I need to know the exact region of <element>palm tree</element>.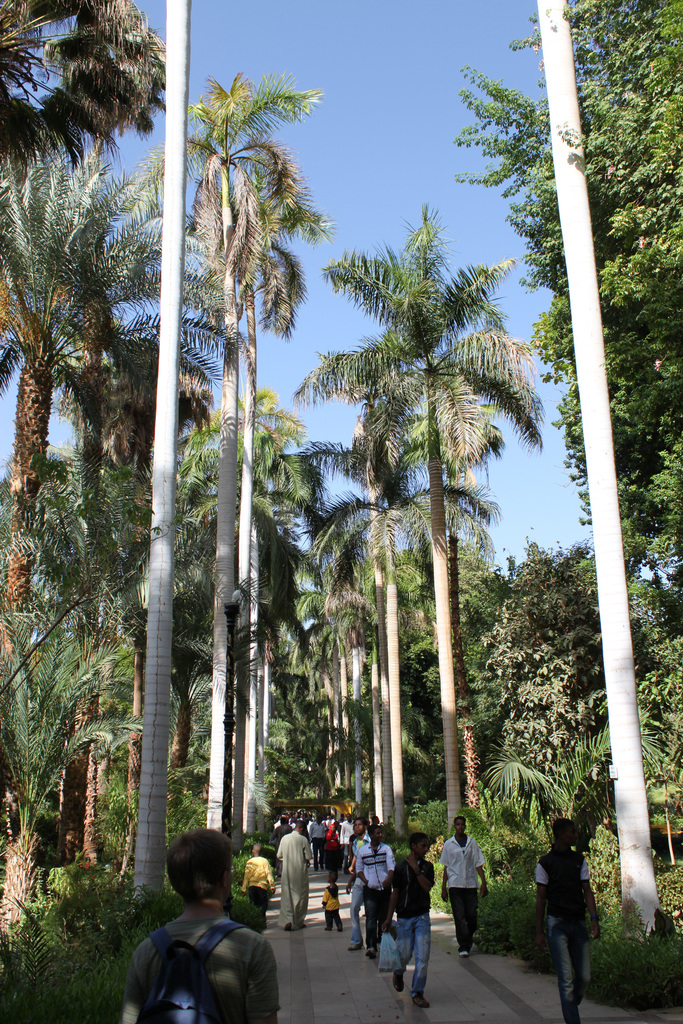
Region: <region>305, 484, 452, 860</region>.
